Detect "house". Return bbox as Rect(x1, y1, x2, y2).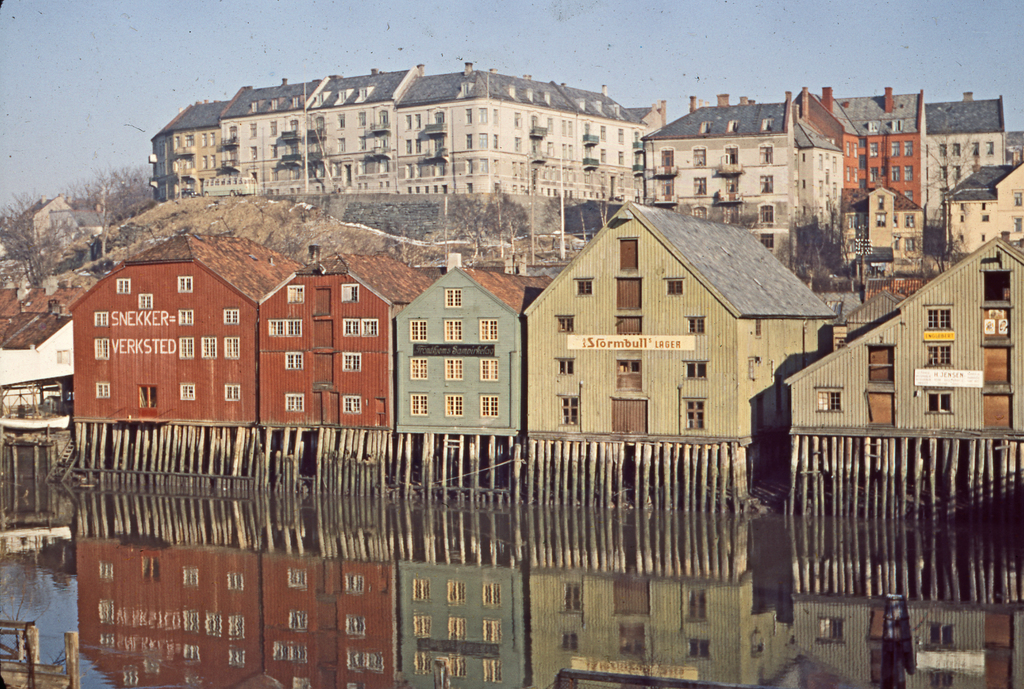
Rect(79, 225, 308, 438).
